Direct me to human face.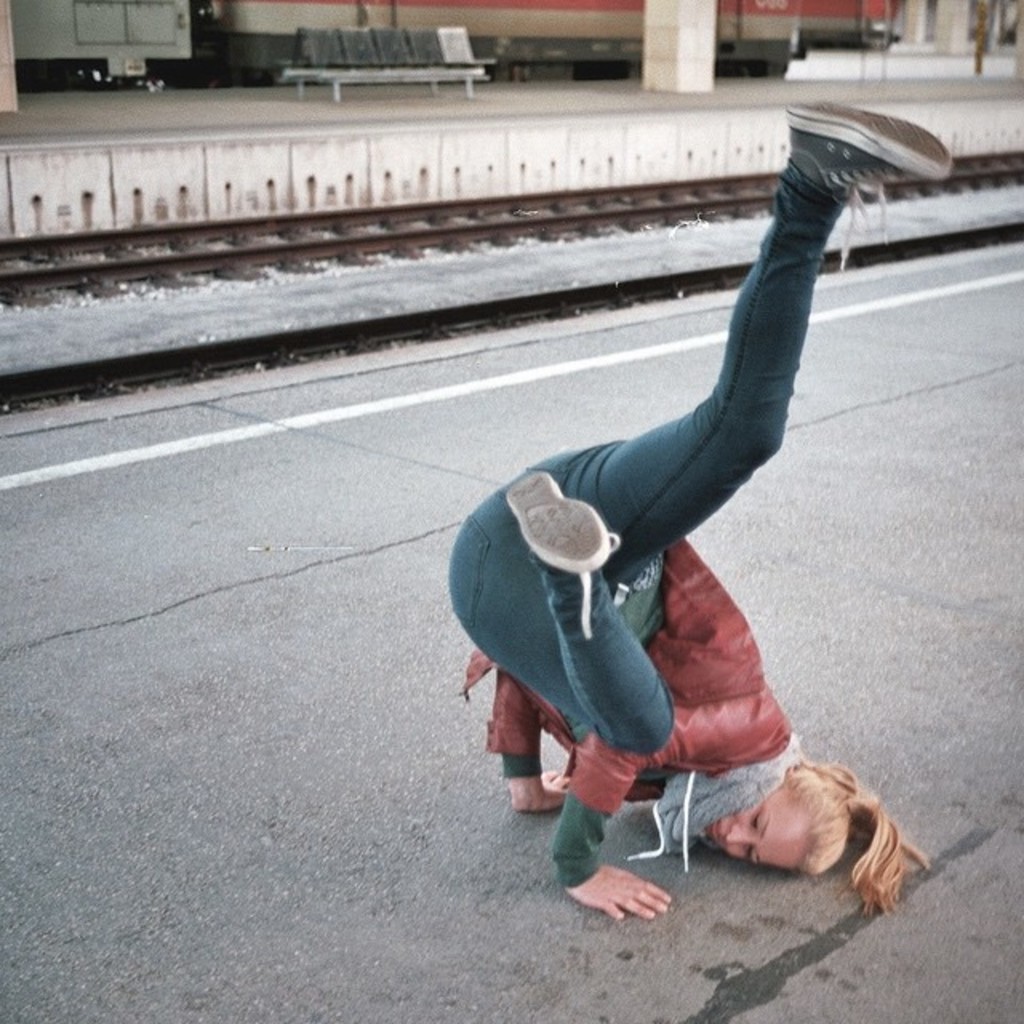
Direction: box=[702, 779, 824, 869].
